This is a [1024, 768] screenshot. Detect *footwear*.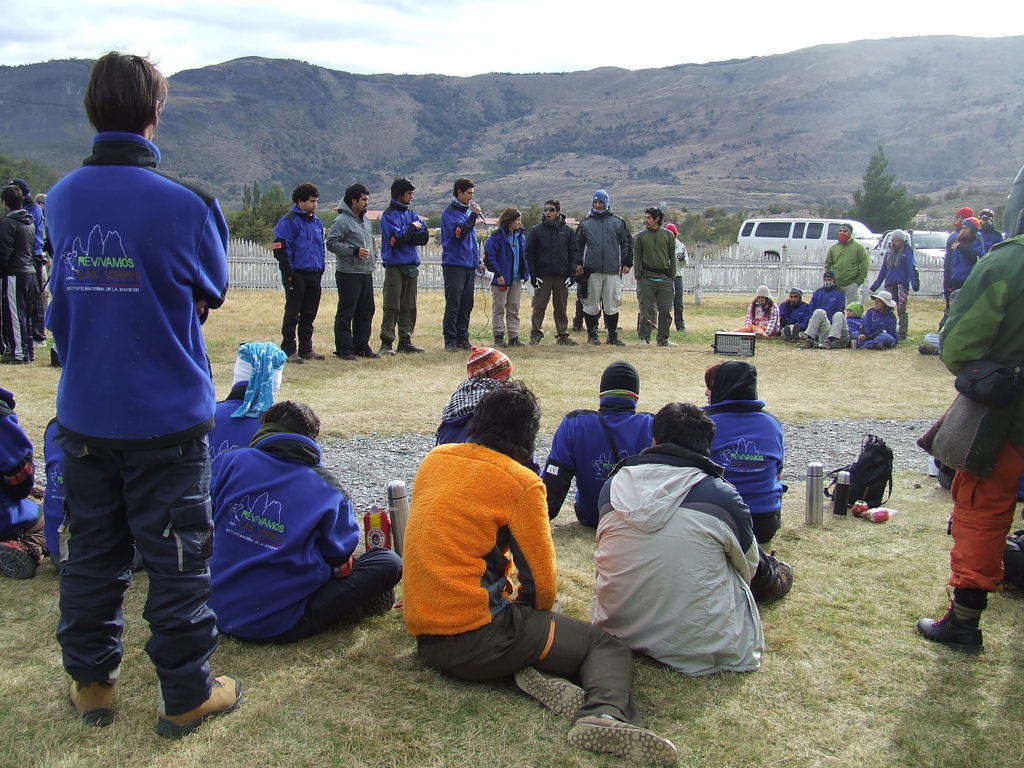
(x1=337, y1=343, x2=360, y2=359).
